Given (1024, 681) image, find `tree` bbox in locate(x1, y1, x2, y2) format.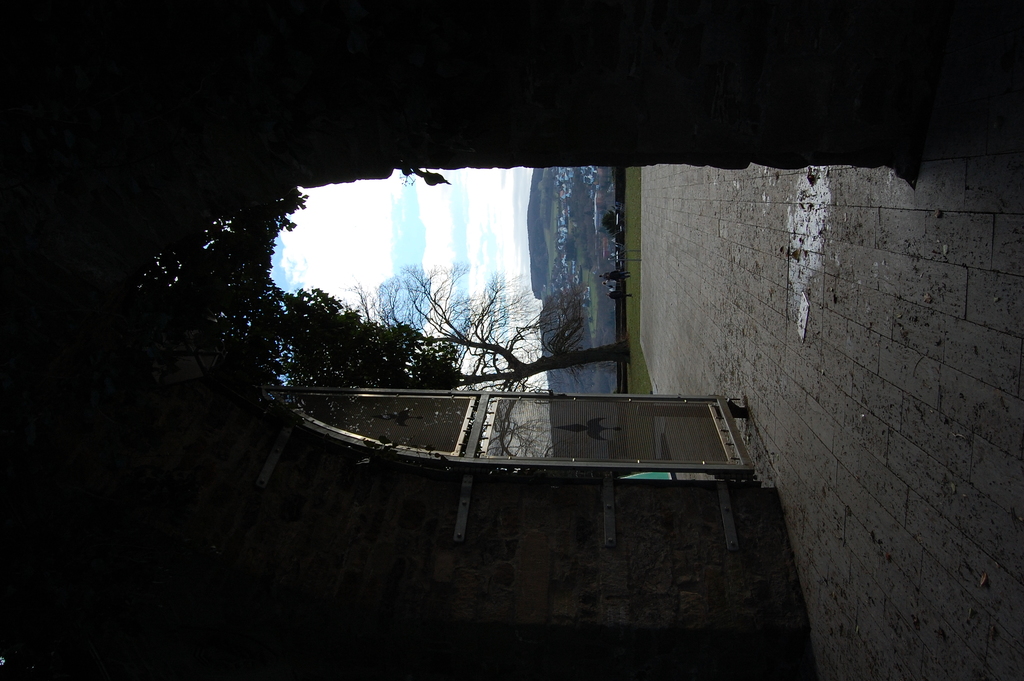
locate(141, 181, 344, 472).
